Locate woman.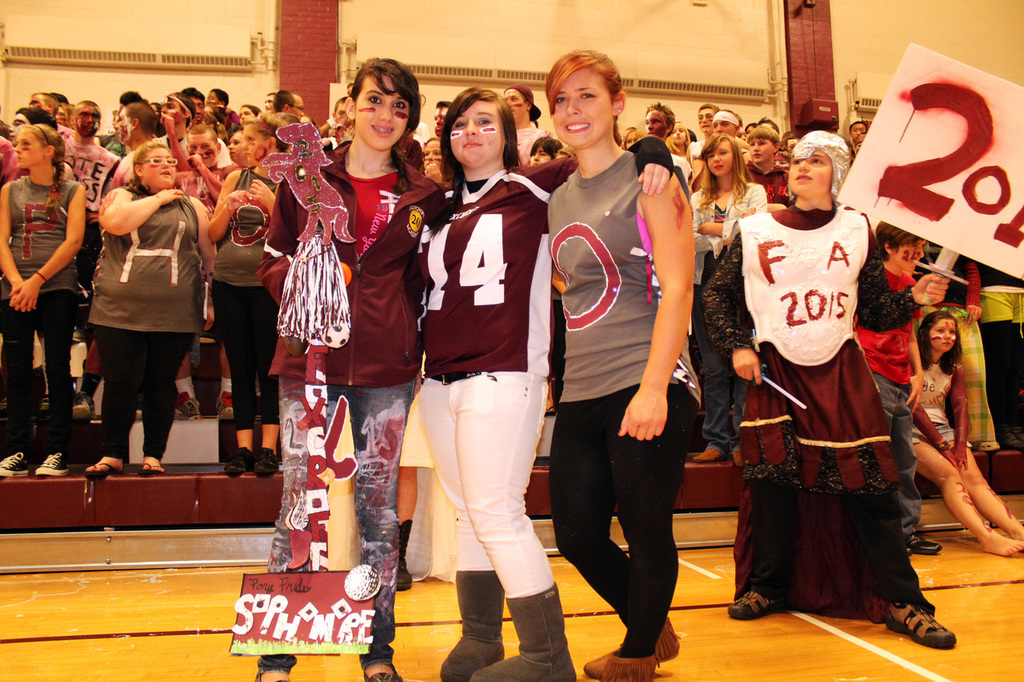
Bounding box: bbox=[414, 79, 675, 681].
